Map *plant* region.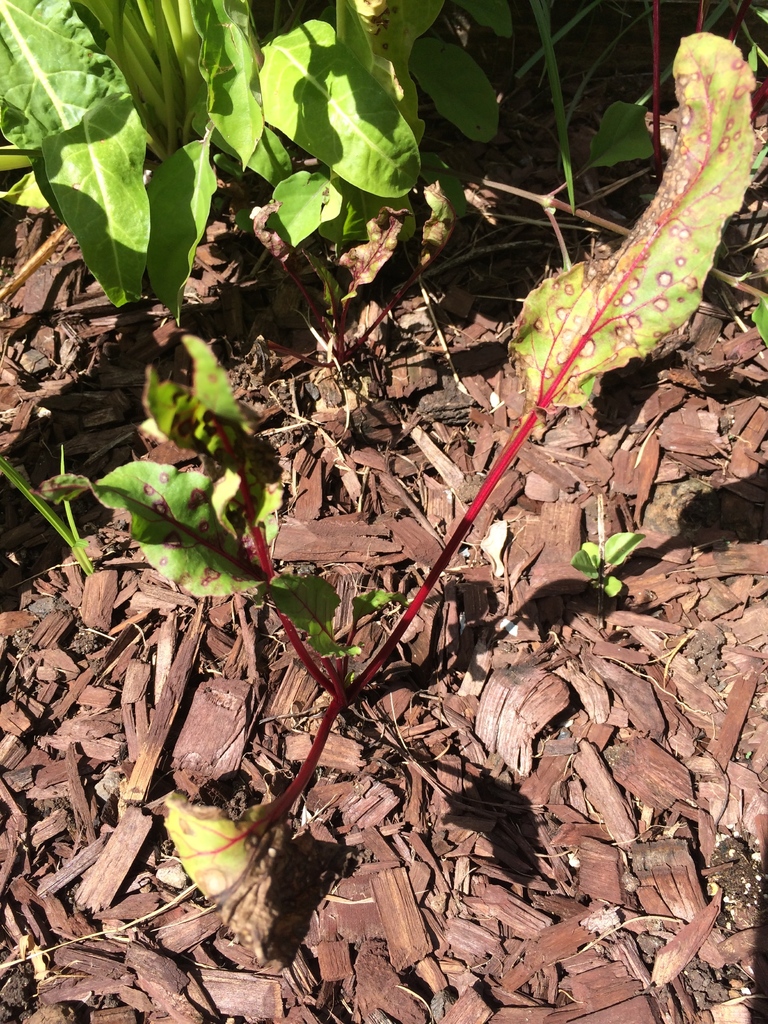
Mapped to left=410, top=0, right=763, bottom=367.
